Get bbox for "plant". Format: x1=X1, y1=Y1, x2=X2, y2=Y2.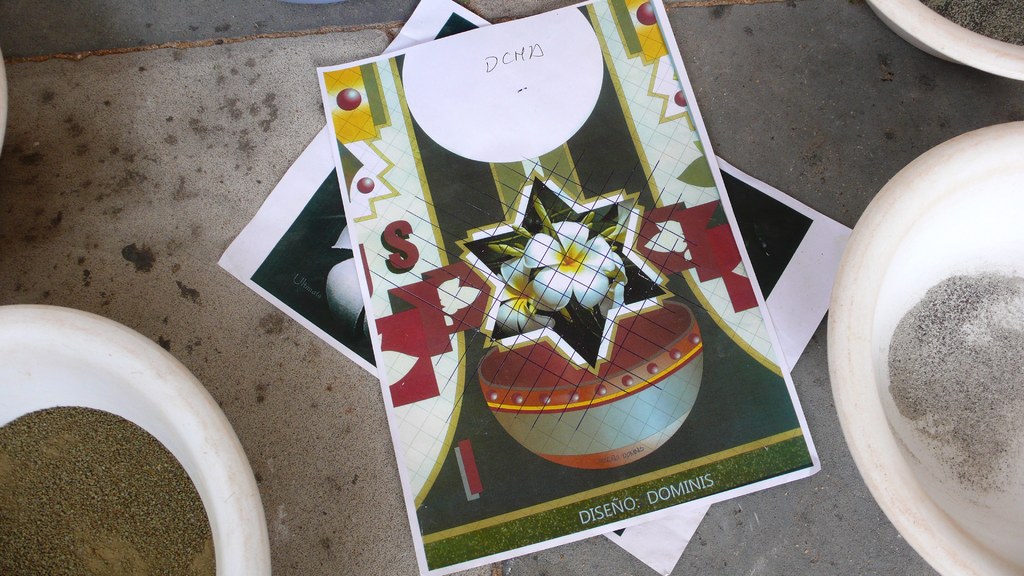
x1=497, y1=188, x2=662, y2=367.
